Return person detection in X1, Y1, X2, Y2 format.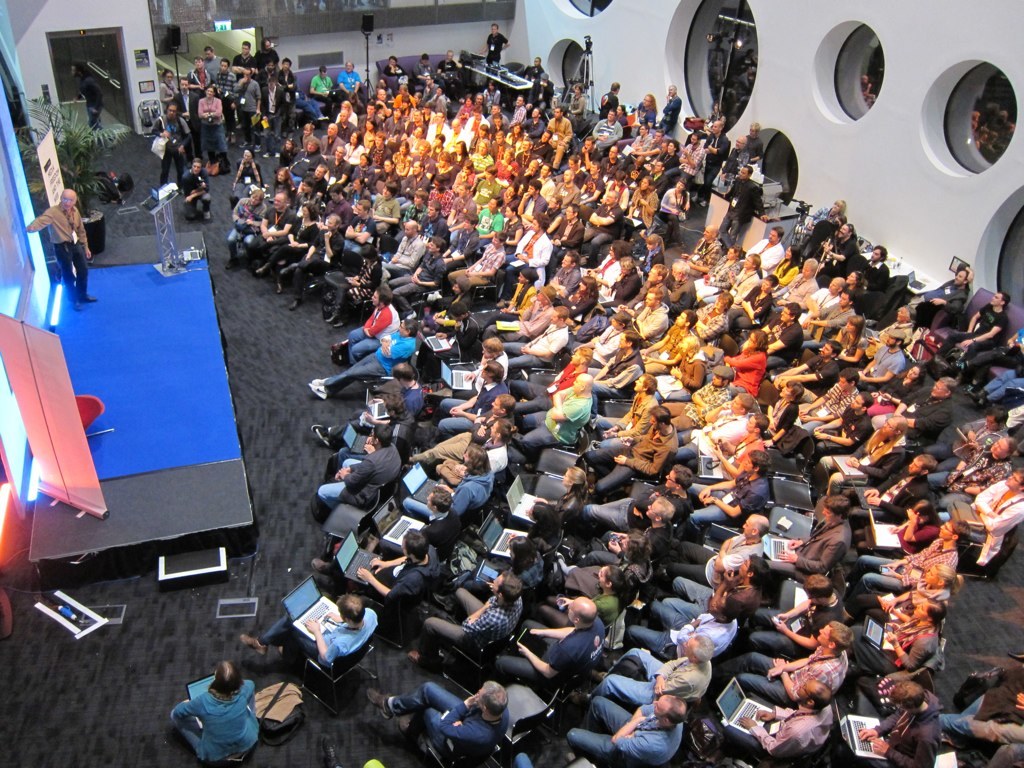
939, 291, 1011, 353.
